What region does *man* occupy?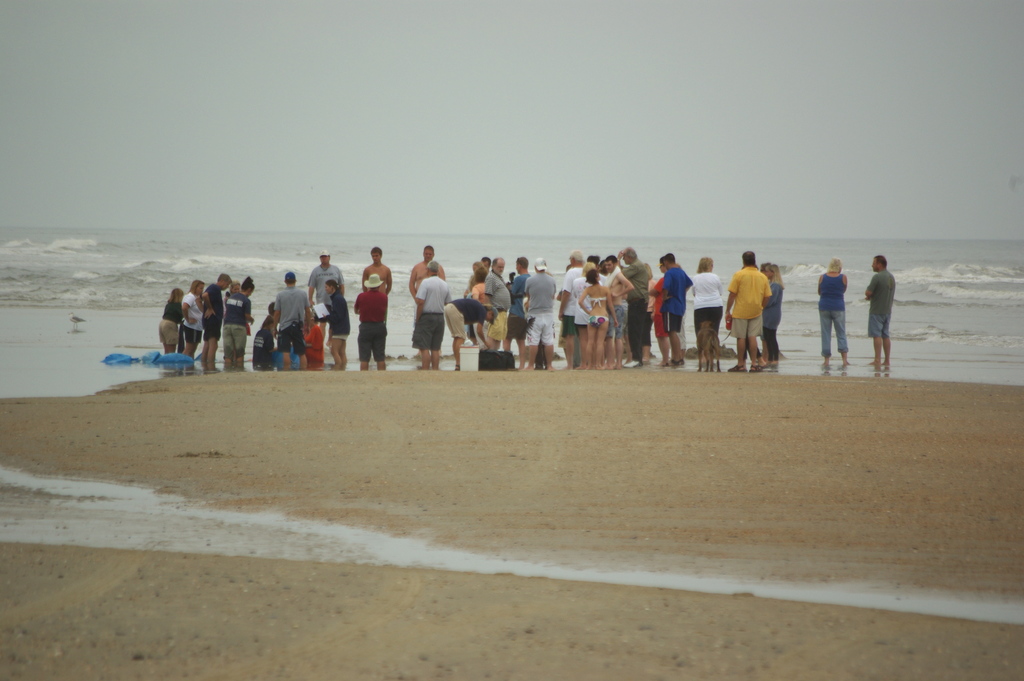
<region>724, 245, 771, 372</region>.
